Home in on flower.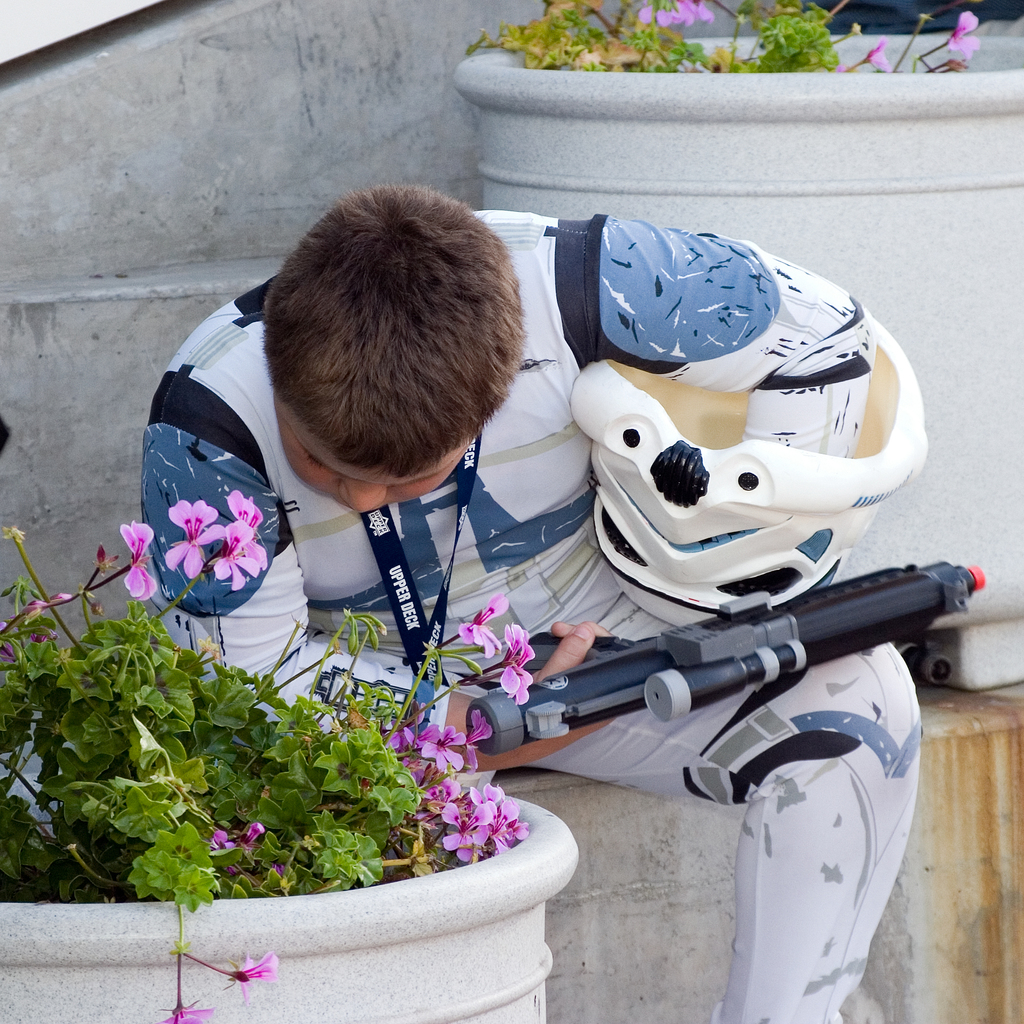
Homed in at 116 520 163 607.
